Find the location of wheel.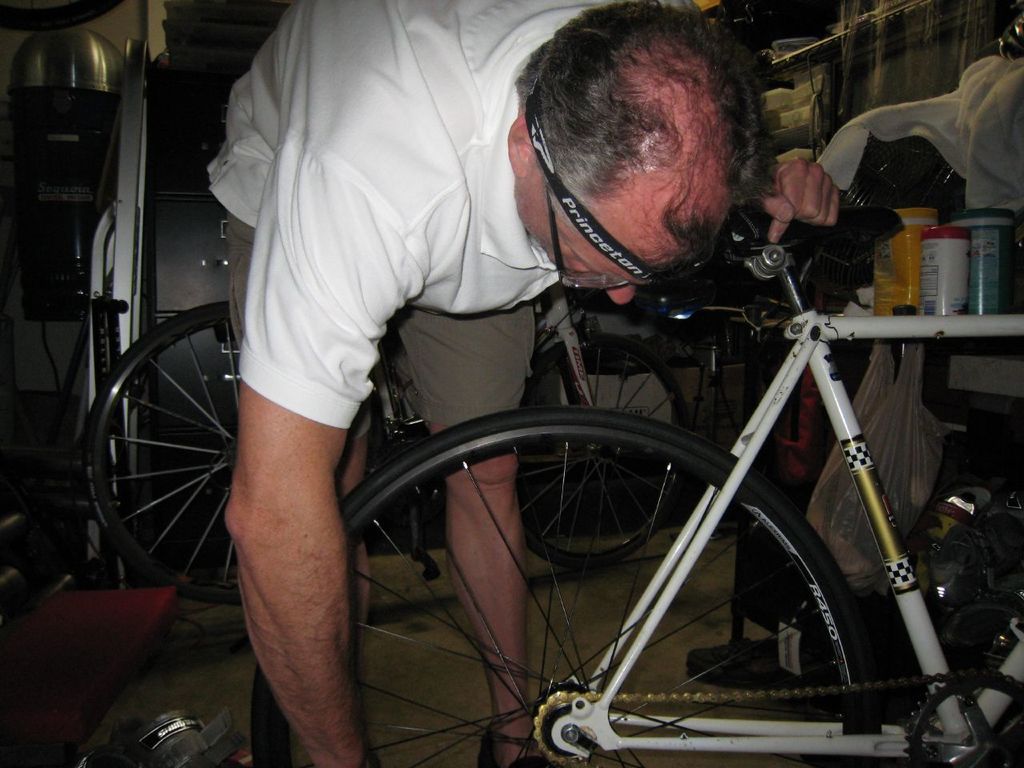
Location: [252,404,880,767].
